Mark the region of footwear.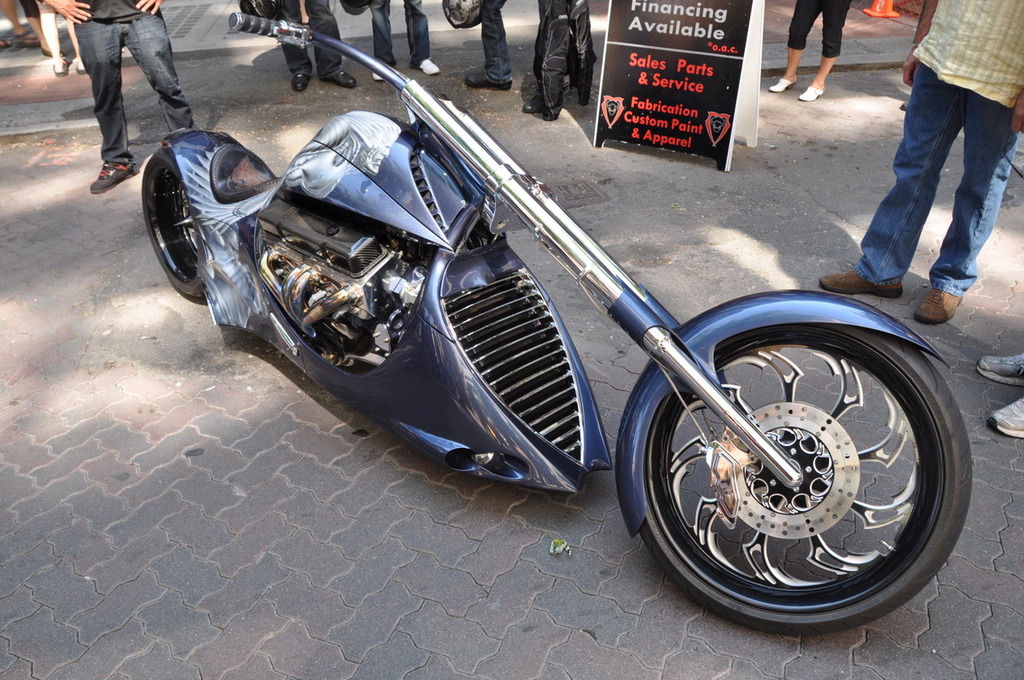
Region: 468, 69, 513, 90.
